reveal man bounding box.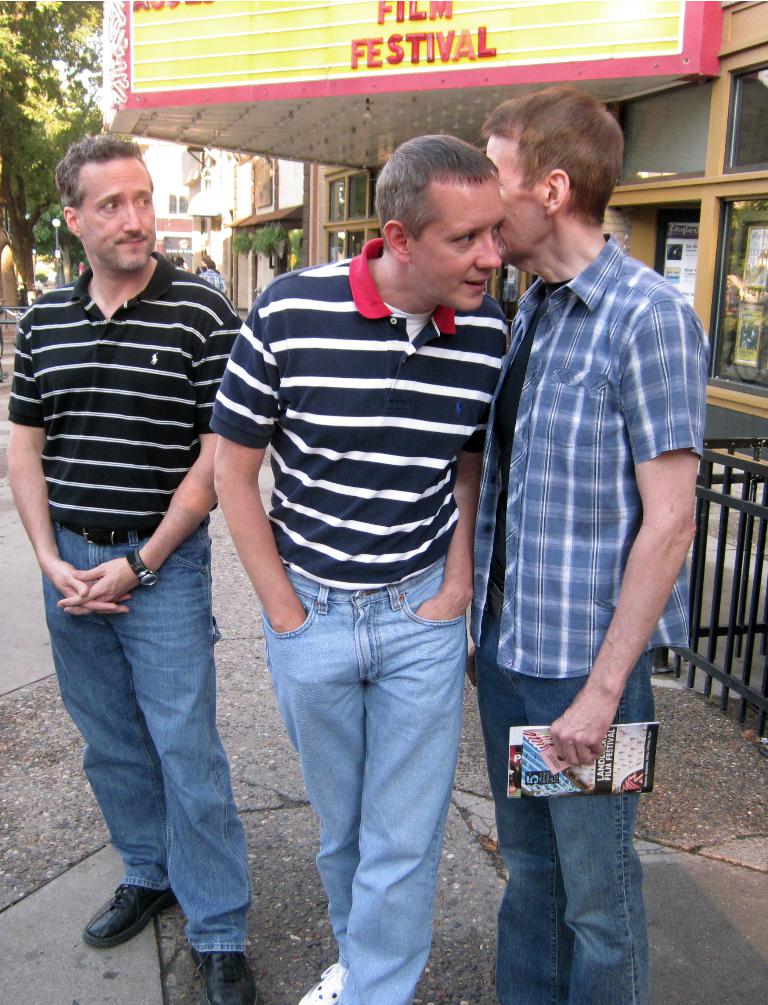
Revealed: (x1=456, y1=71, x2=715, y2=936).
